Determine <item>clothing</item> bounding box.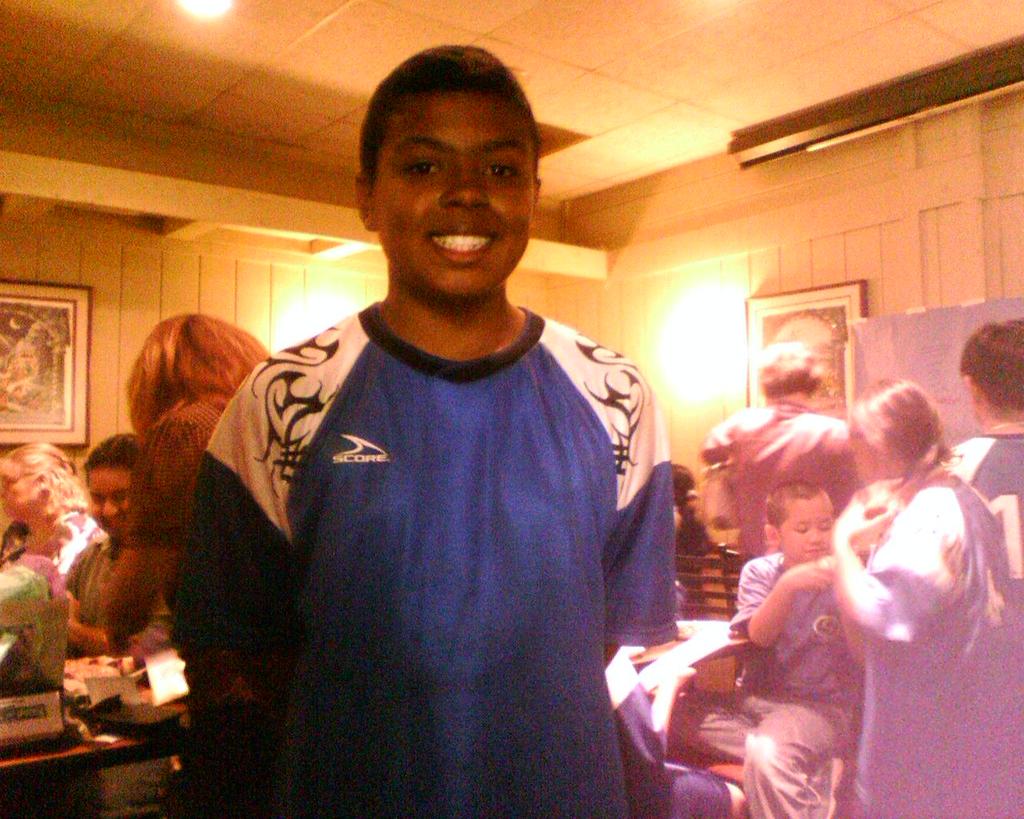
Determined: (x1=697, y1=406, x2=872, y2=569).
